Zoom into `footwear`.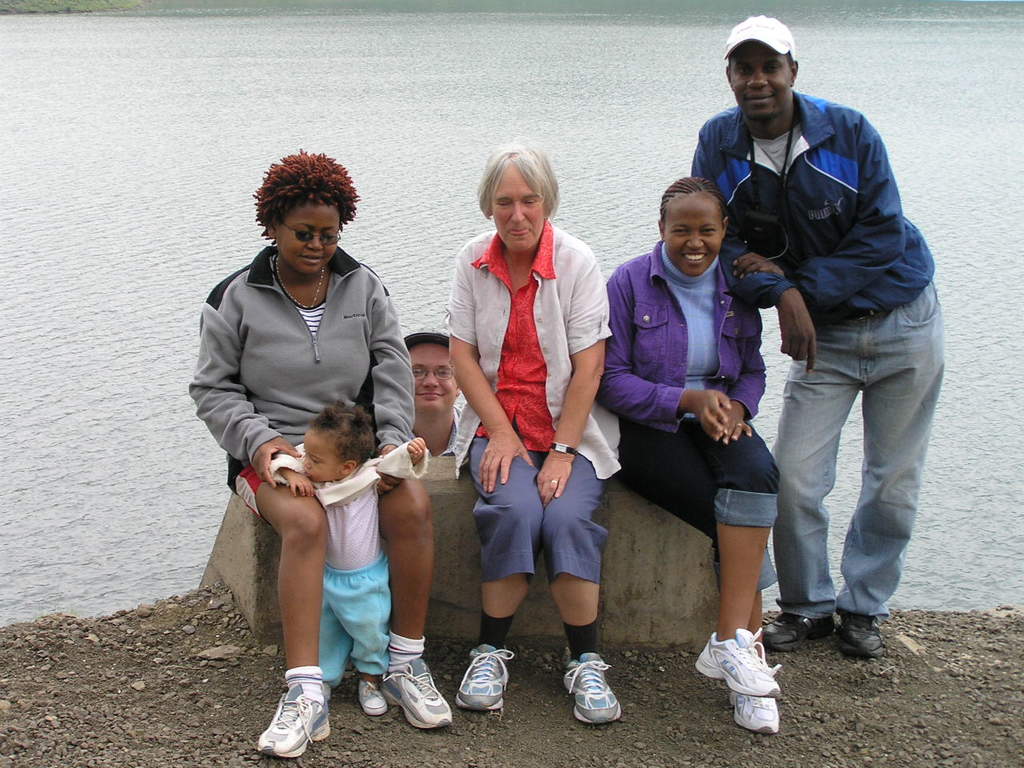
Zoom target: detection(694, 630, 786, 702).
